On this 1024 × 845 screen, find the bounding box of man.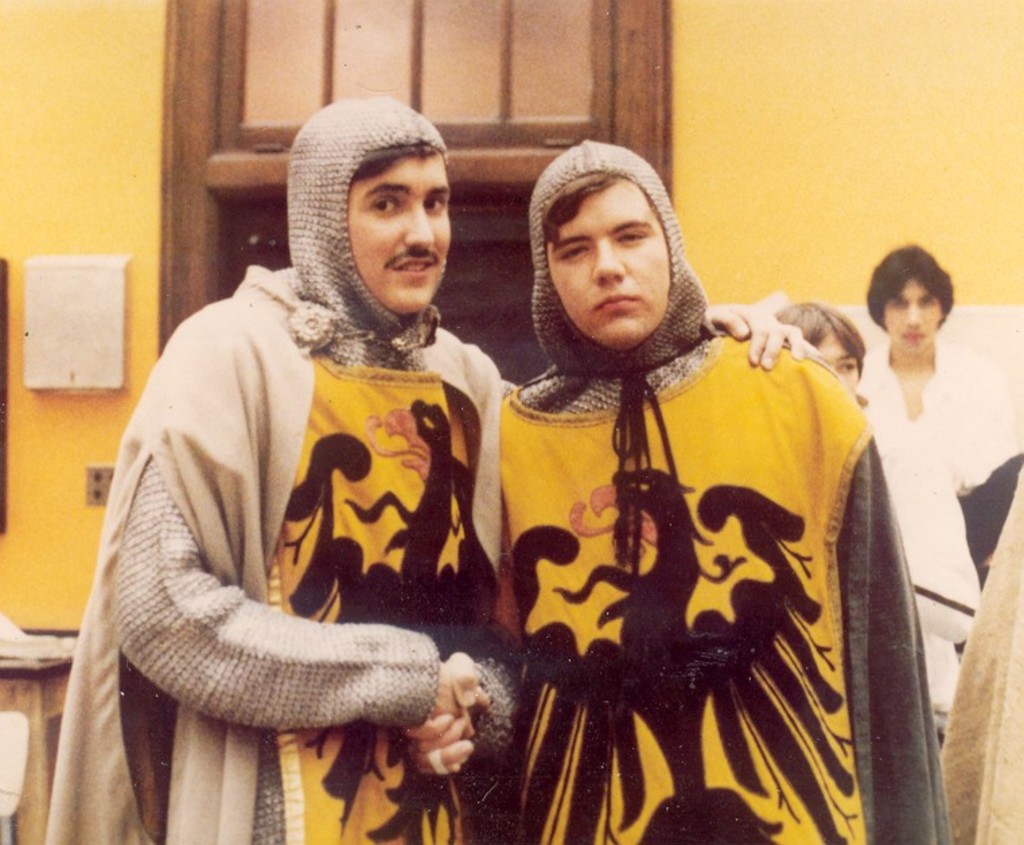
Bounding box: <bbox>836, 223, 1015, 724</bbox>.
